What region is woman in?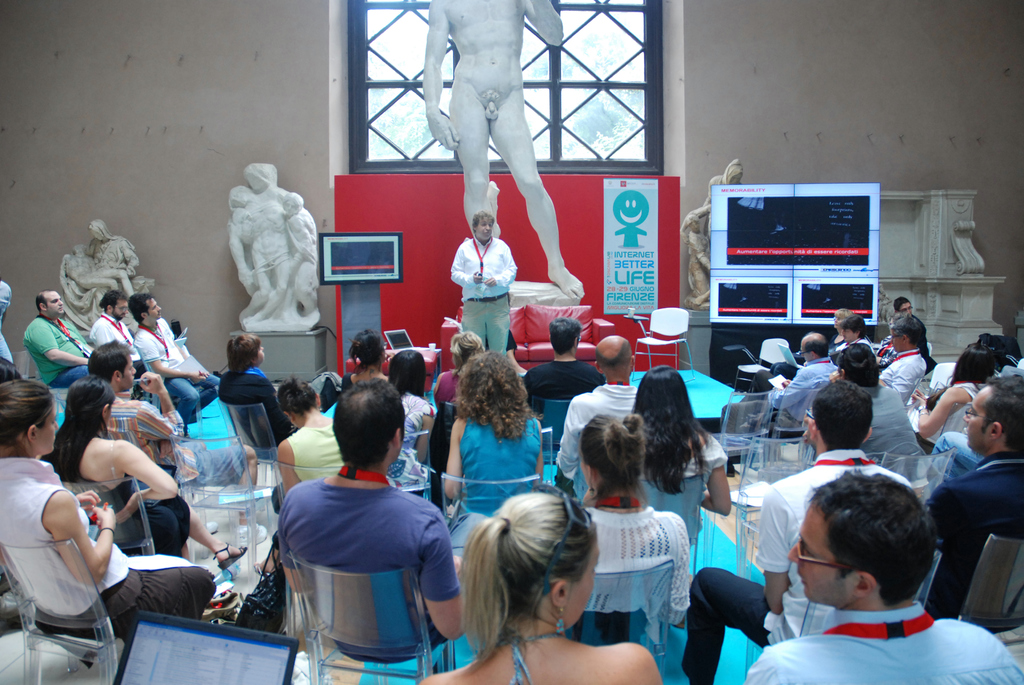
(428, 480, 634, 684).
